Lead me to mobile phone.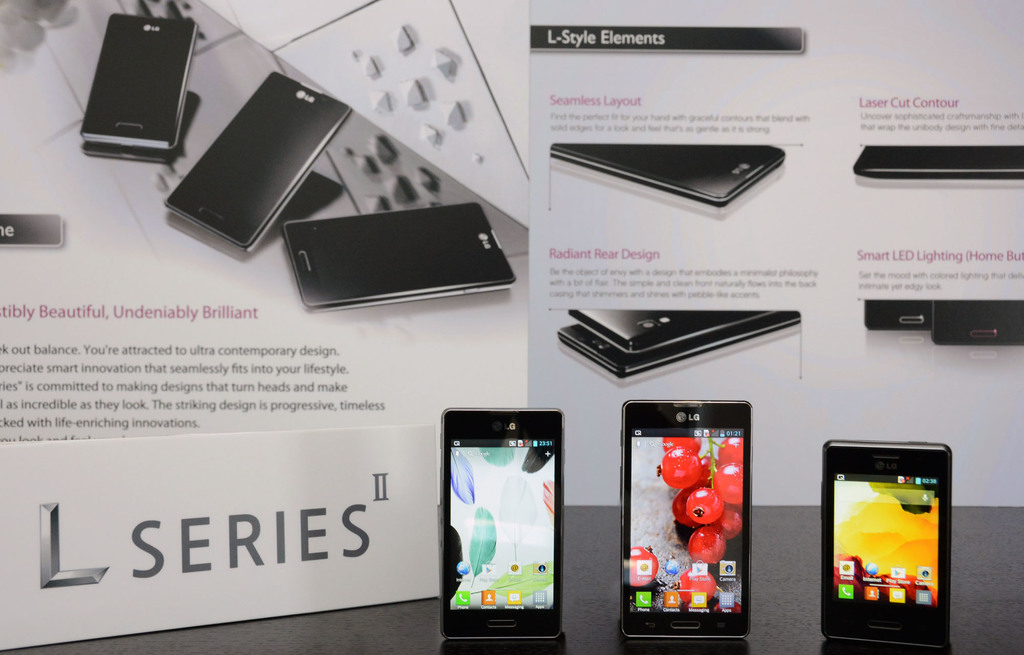
Lead to bbox=(75, 15, 197, 153).
